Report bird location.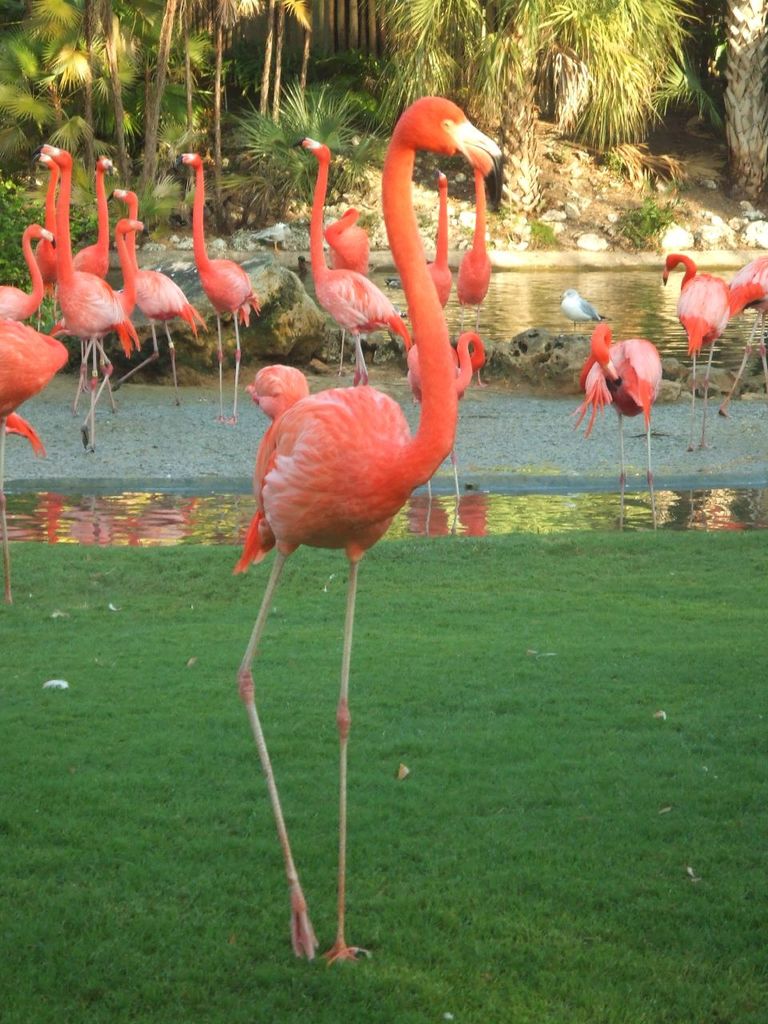
Report: left=426, top=173, right=451, bottom=317.
